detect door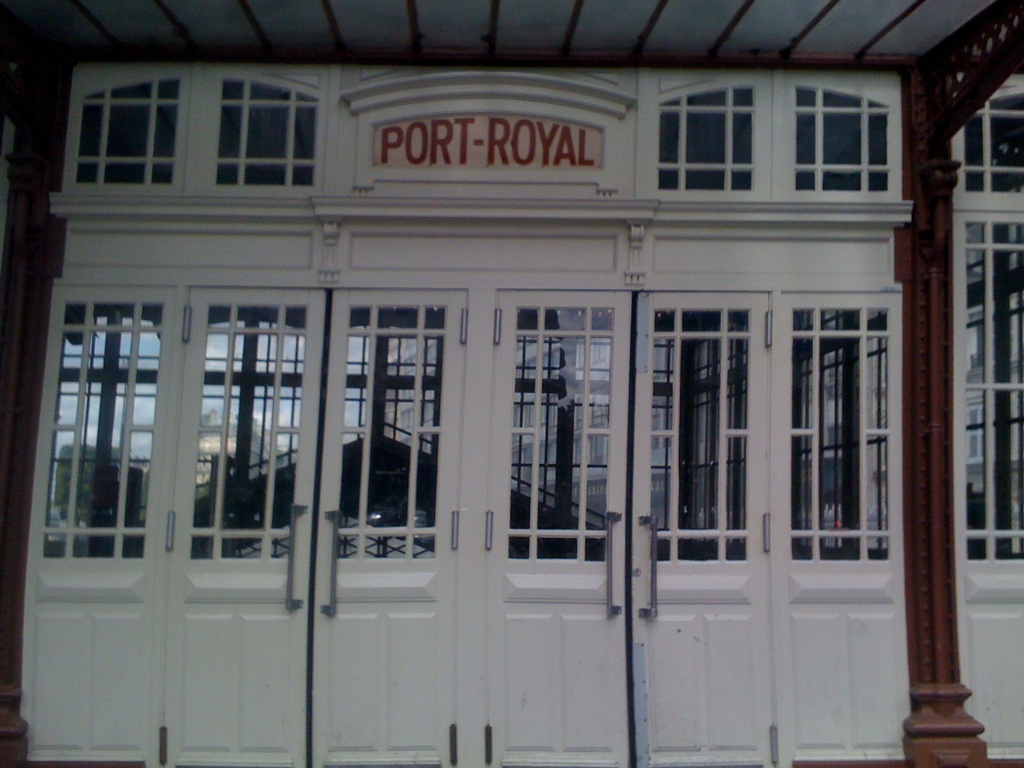
625/190/886/717
